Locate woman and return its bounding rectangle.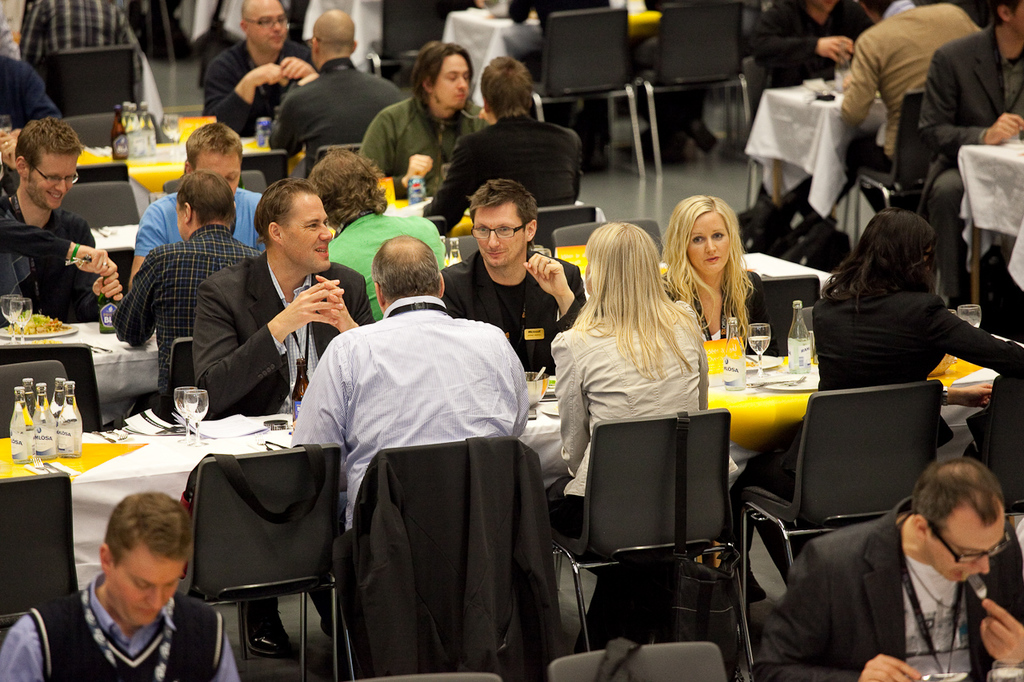
bbox=[659, 190, 757, 361].
